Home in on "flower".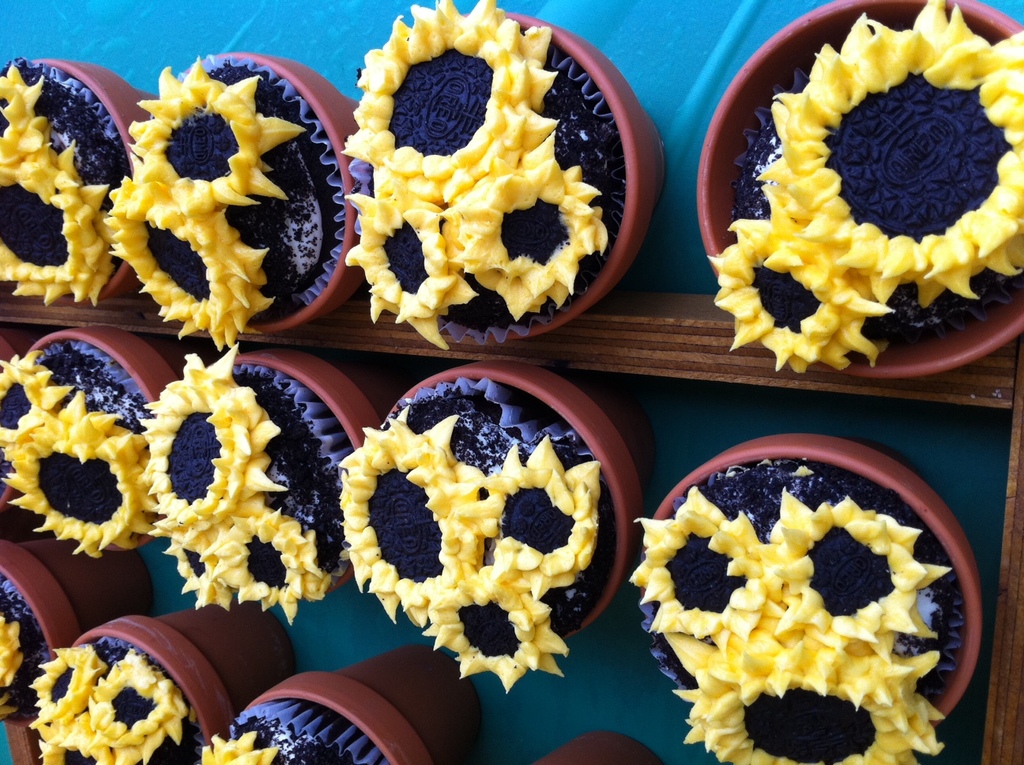
Homed in at crop(672, 616, 947, 764).
